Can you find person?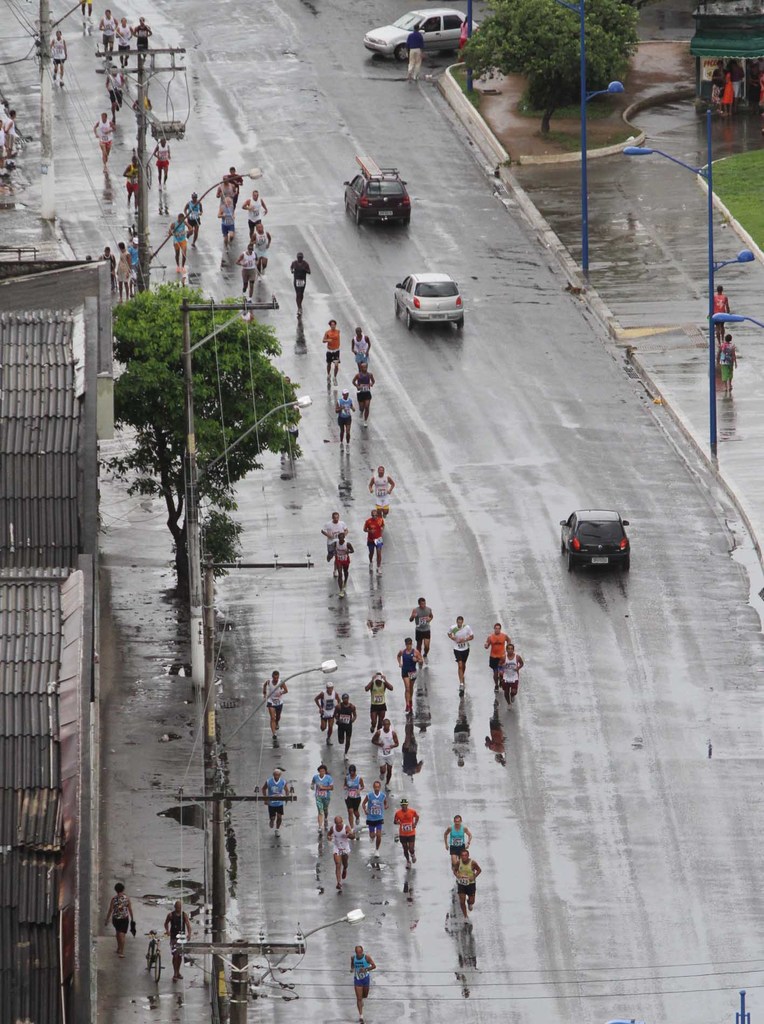
Yes, bounding box: [x1=720, y1=71, x2=738, y2=108].
